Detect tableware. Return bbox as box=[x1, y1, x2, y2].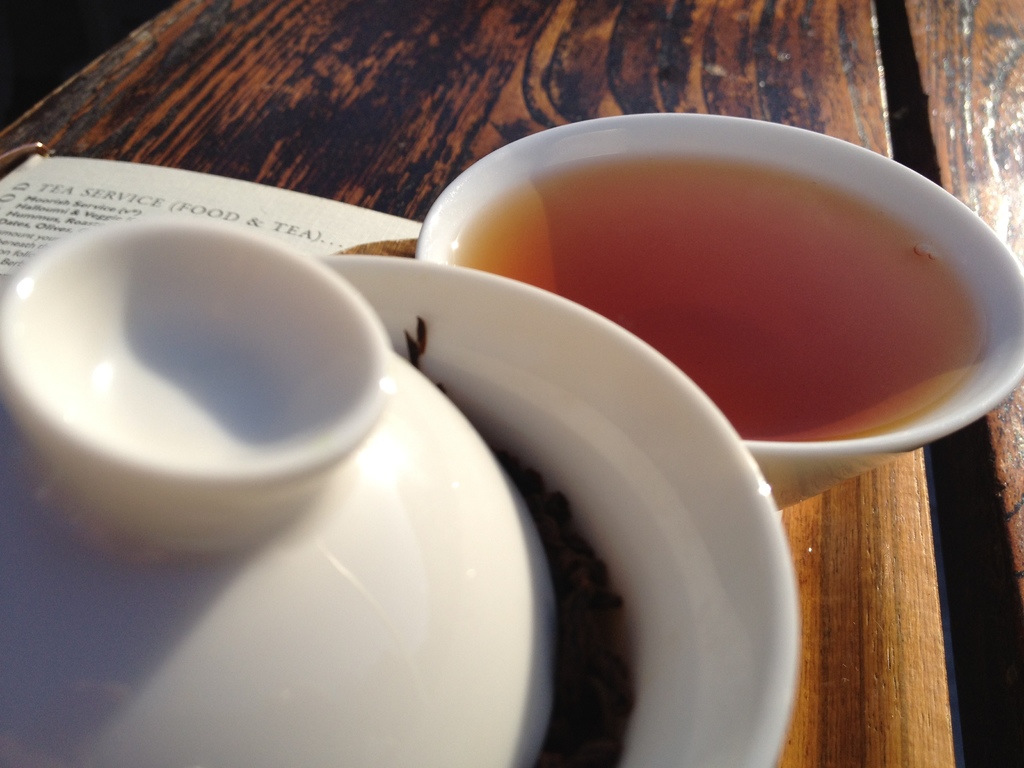
box=[0, 211, 795, 767].
